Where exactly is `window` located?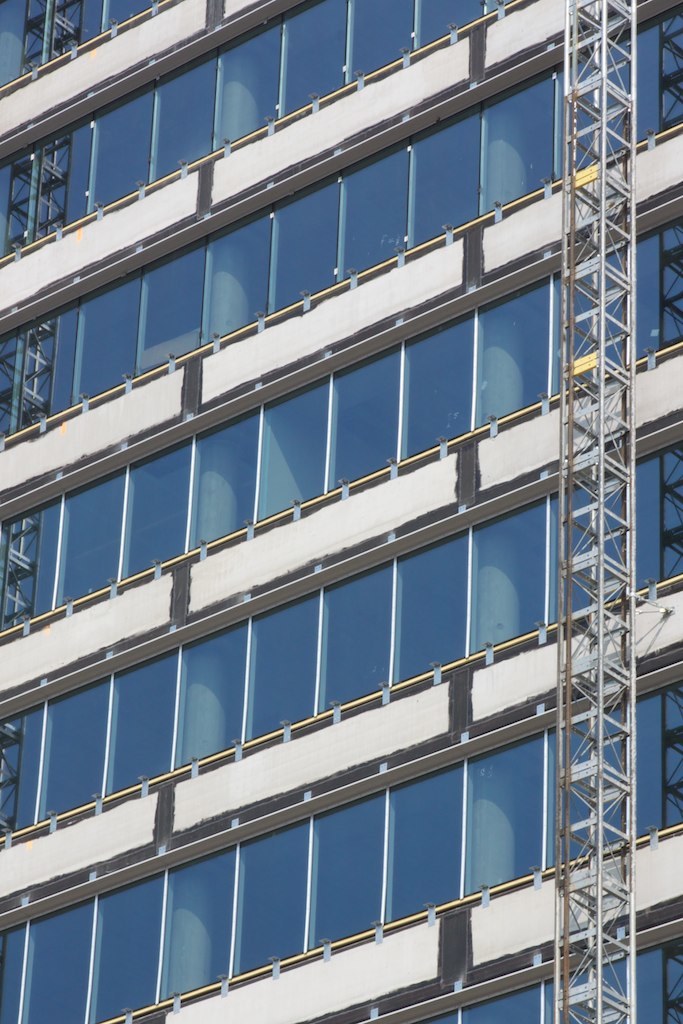
Its bounding box is select_region(465, 74, 564, 221).
